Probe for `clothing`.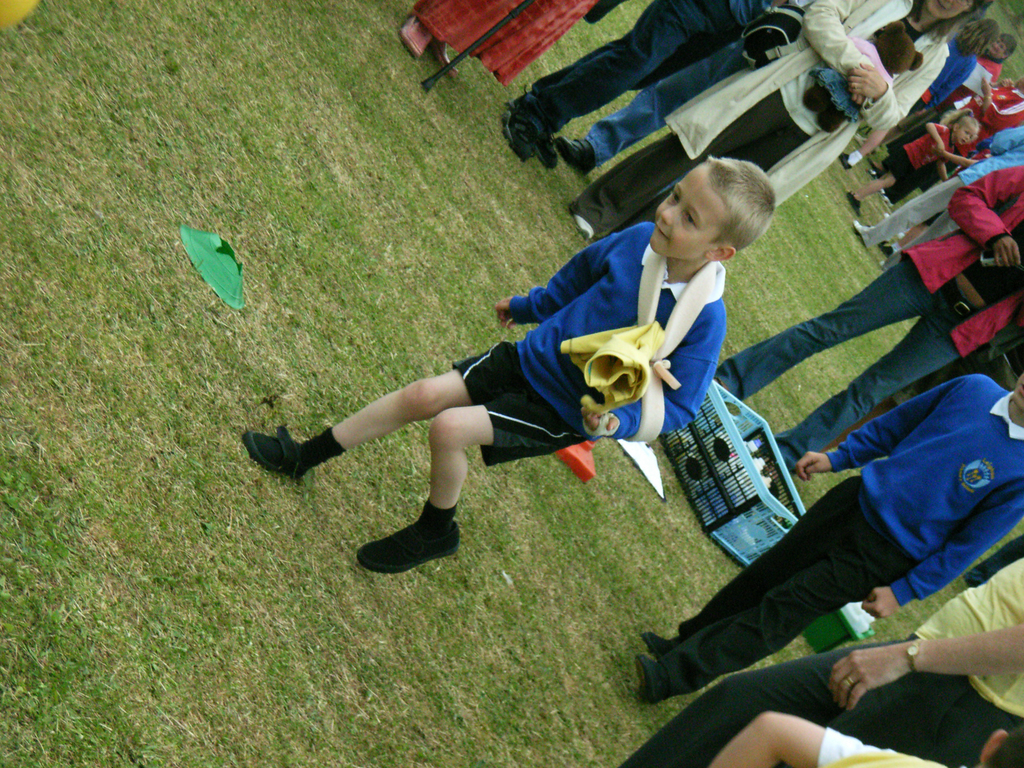
Probe result: box(878, 40, 950, 159).
